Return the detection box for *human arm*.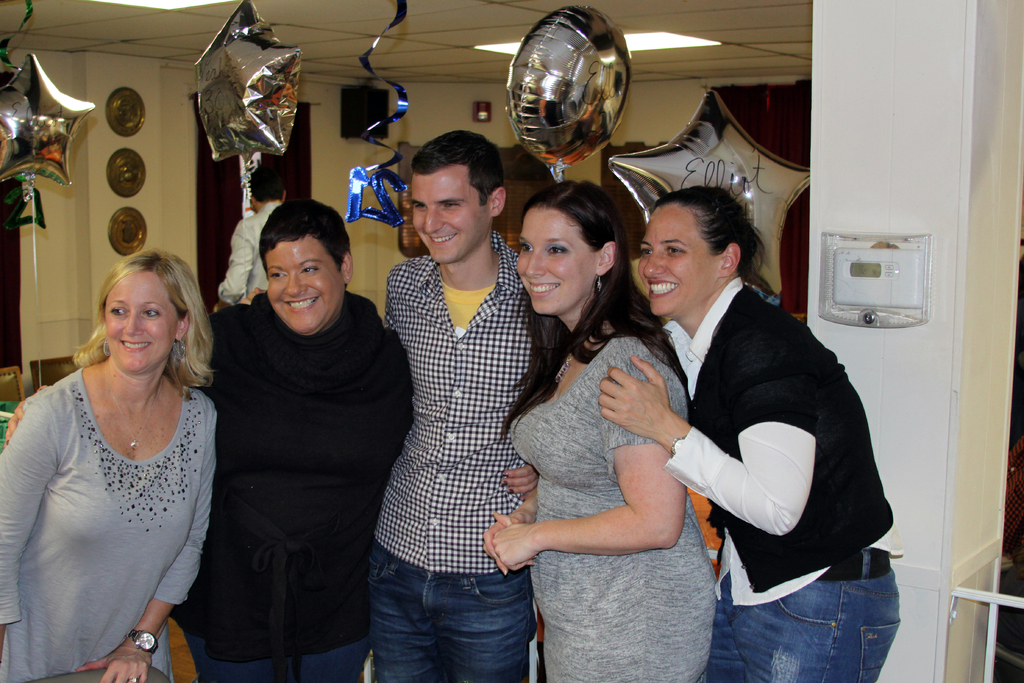
detection(4, 379, 49, 452).
